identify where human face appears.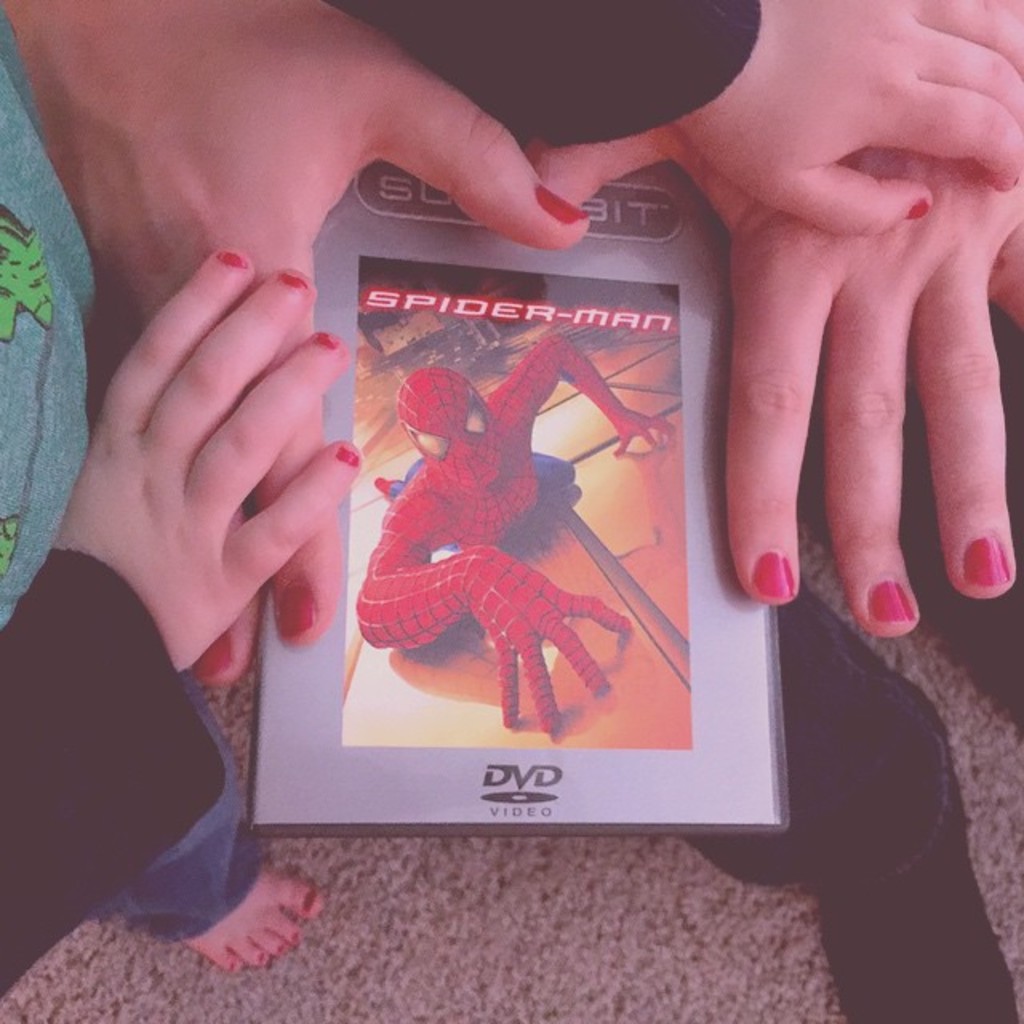
Appears at {"left": 403, "top": 373, "right": 504, "bottom": 493}.
